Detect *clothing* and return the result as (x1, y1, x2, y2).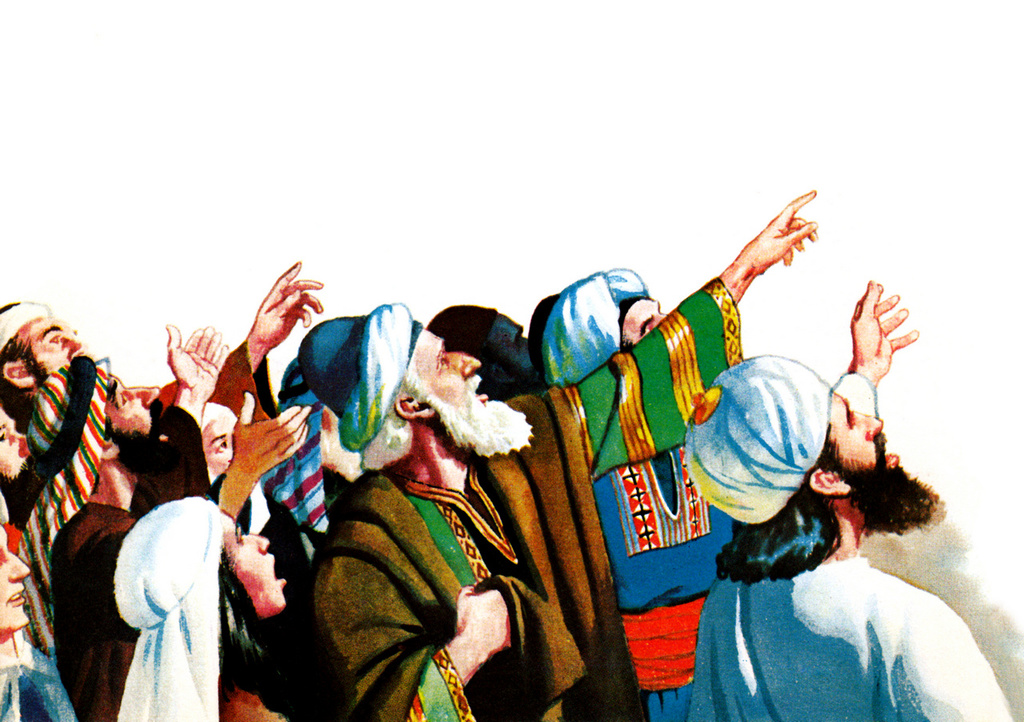
(0, 355, 94, 522).
